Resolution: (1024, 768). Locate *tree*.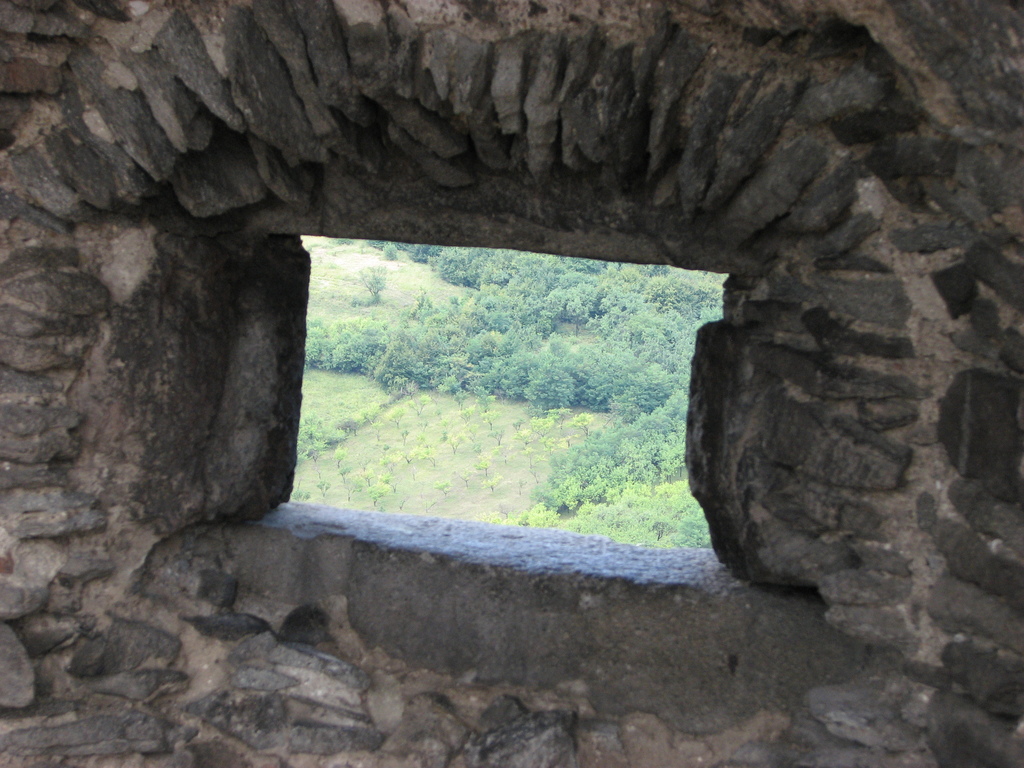
l=535, t=260, r=591, b=344.
